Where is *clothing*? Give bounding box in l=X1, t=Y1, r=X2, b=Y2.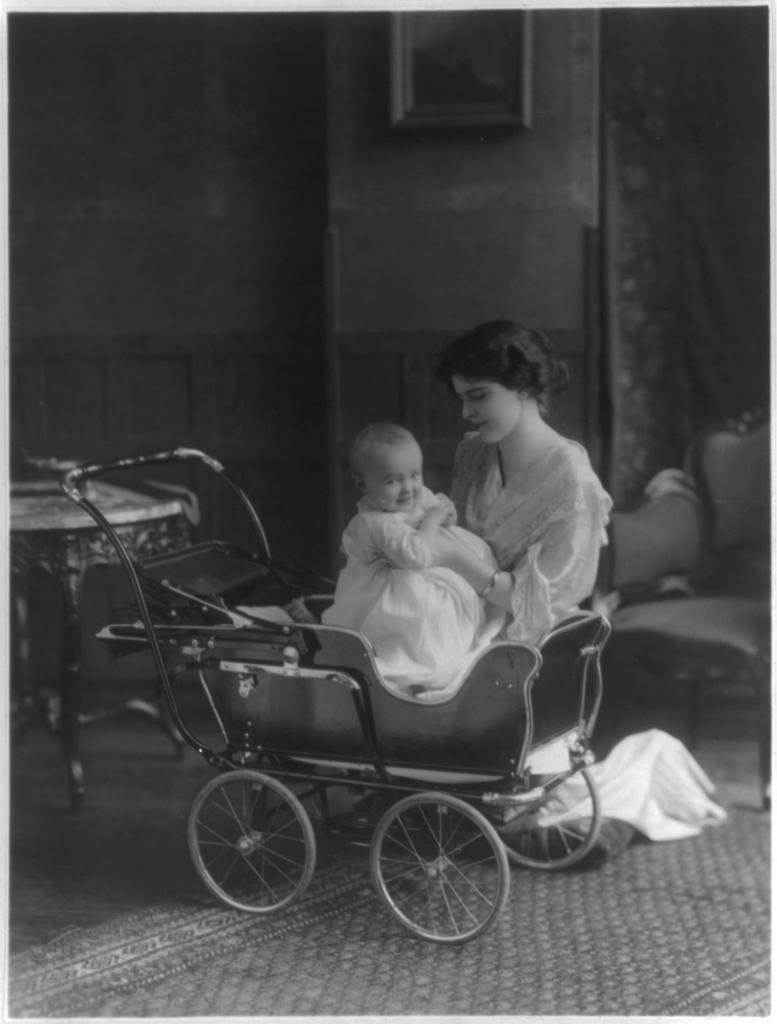
l=447, t=433, r=620, b=643.
